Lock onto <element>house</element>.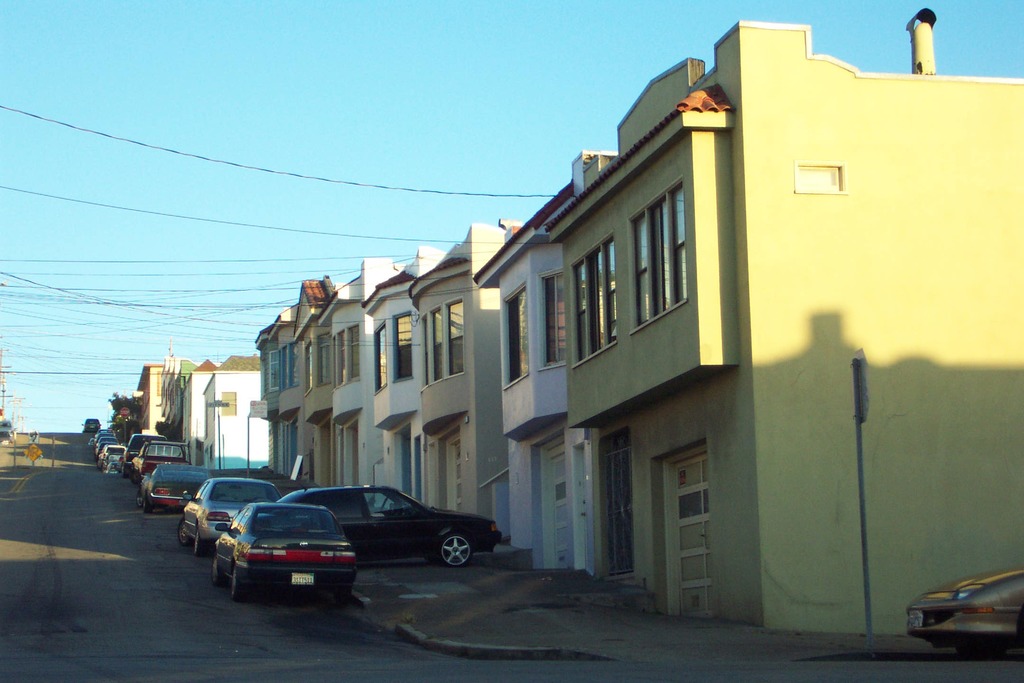
Locked: 363:255:429:482.
